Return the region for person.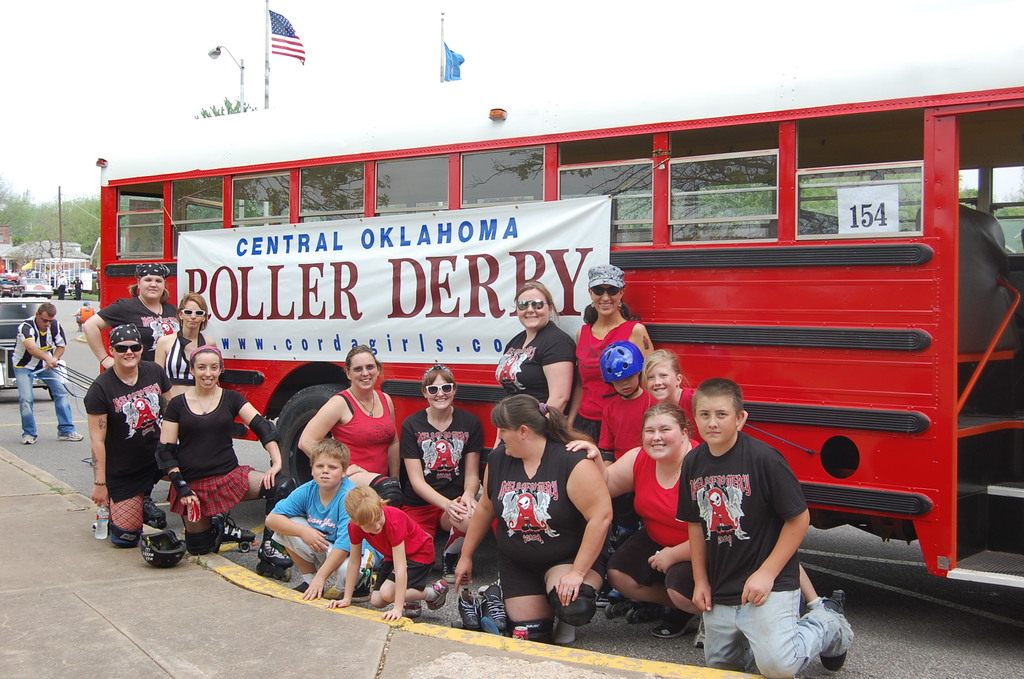
pyautogui.locateOnScreen(7, 303, 84, 449).
